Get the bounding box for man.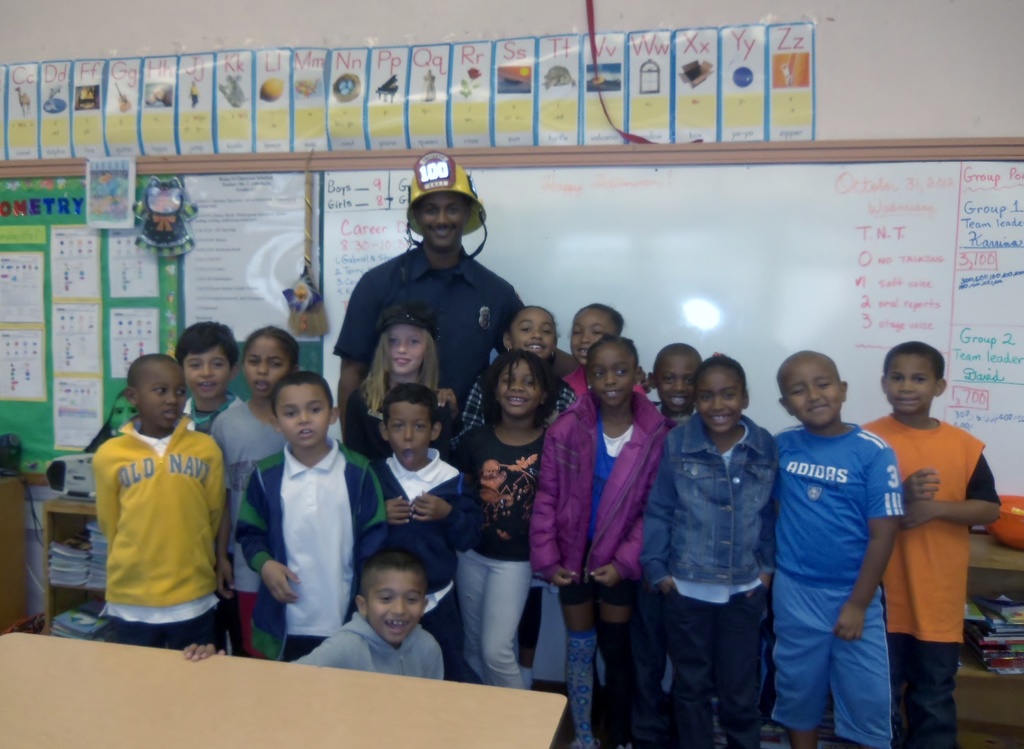
bbox(235, 375, 383, 666).
